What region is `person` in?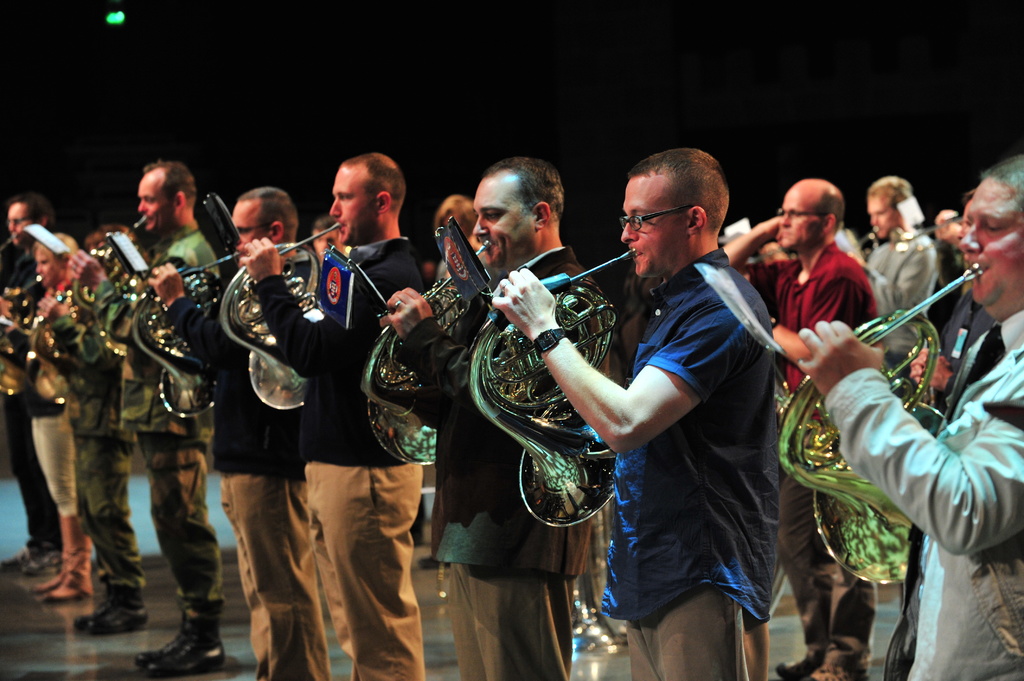
<box>232,145,427,680</box>.
